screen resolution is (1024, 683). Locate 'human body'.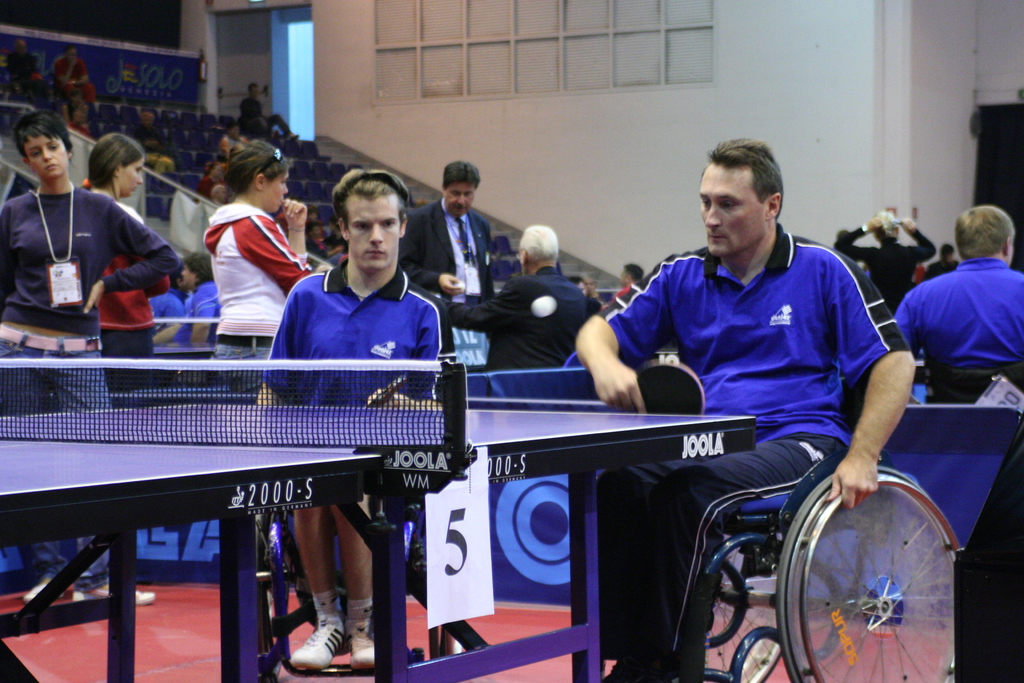
bbox=(830, 211, 939, 312).
